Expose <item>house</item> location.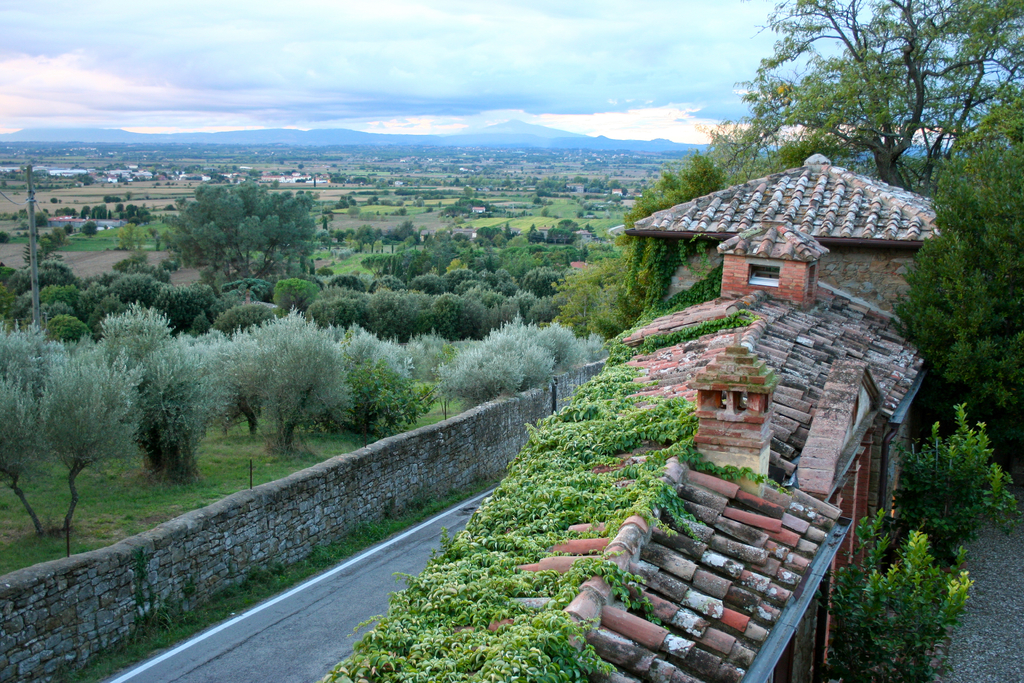
Exposed at [404,209,924,682].
